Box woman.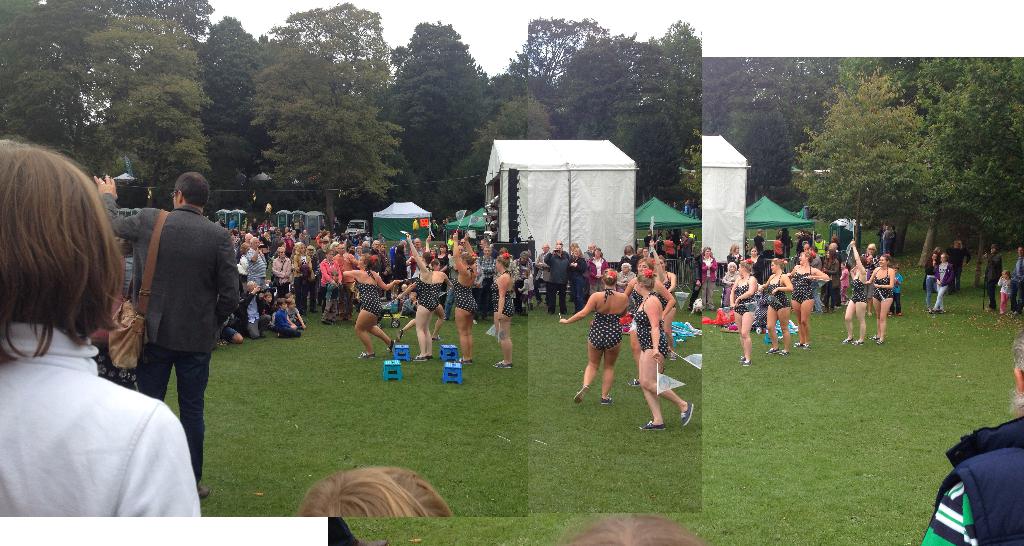
<bbox>0, 130, 200, 518</bbox>.
